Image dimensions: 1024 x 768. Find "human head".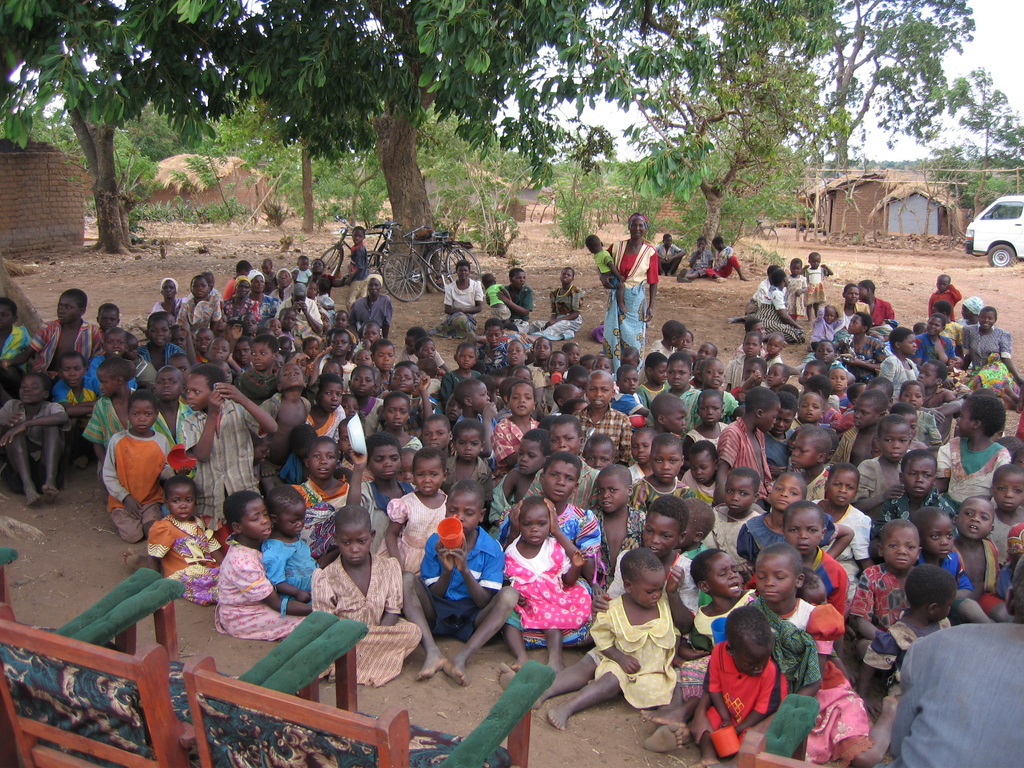
region(763, 266, 777, 276).
